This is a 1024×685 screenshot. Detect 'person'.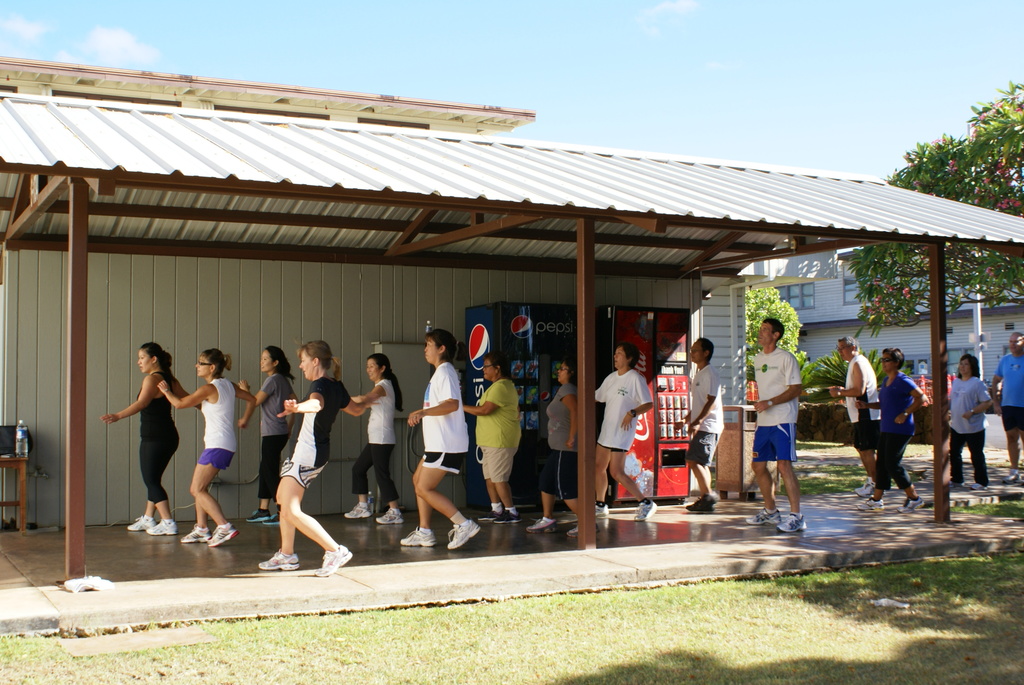
region(97, 337, 202, 538).
